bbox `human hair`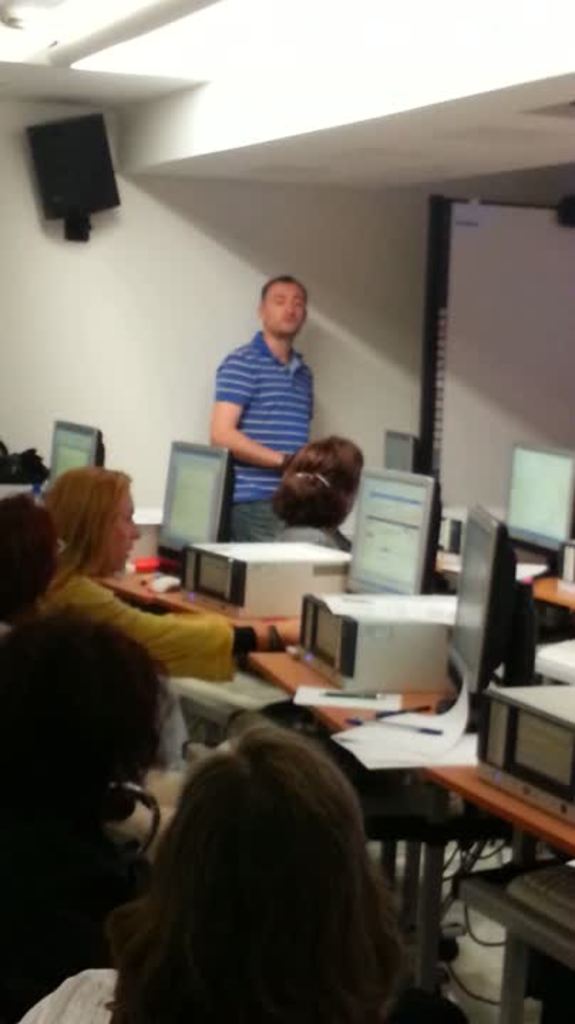
(0,607,162,821)
